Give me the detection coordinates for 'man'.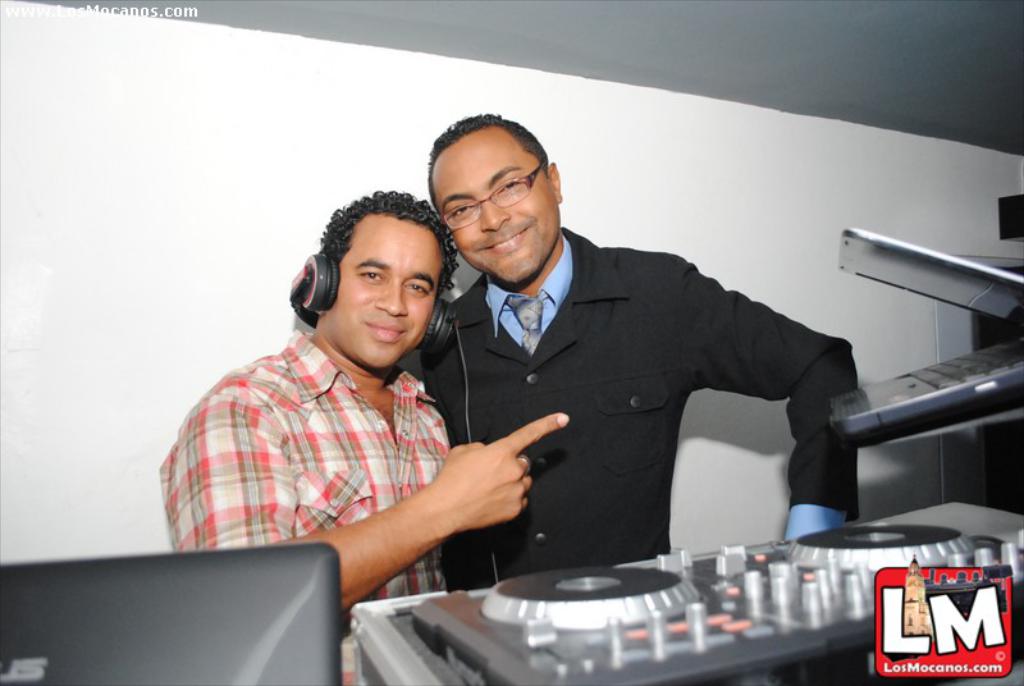
404:141:888:582.
